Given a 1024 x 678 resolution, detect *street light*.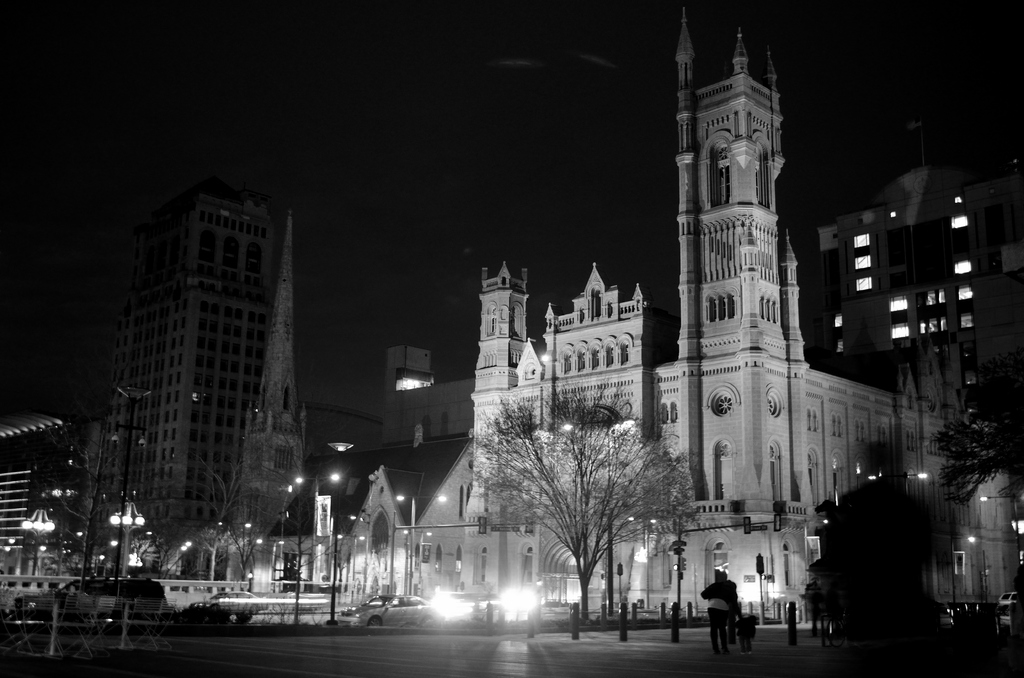
box(114, 384, 154, 572).
